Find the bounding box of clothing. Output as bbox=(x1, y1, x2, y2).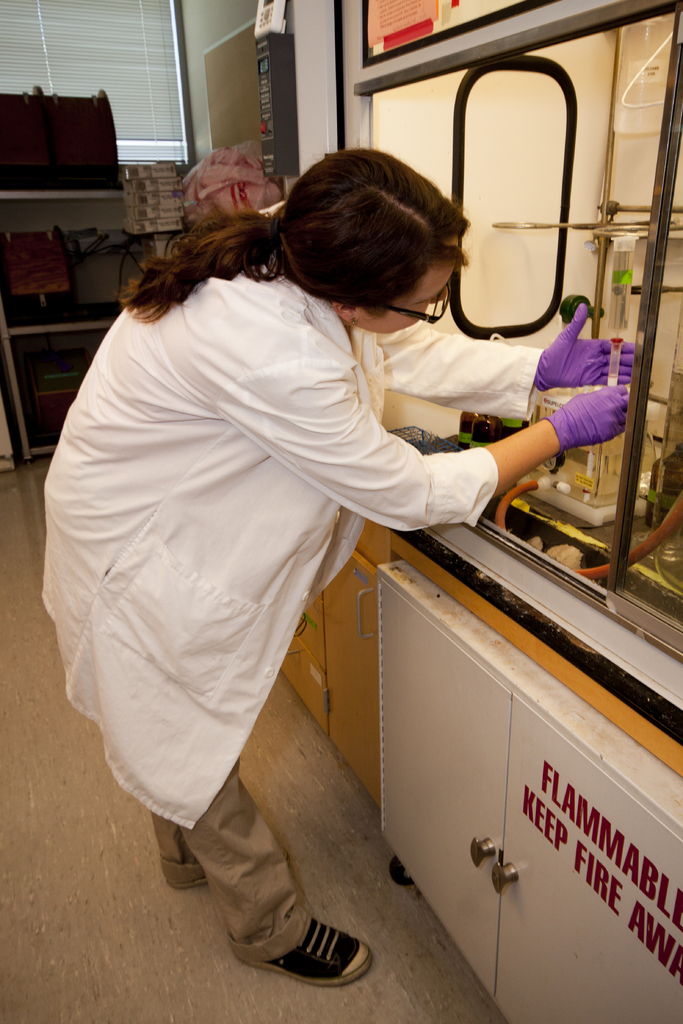
bbox=(40, 215, 524, 856).
